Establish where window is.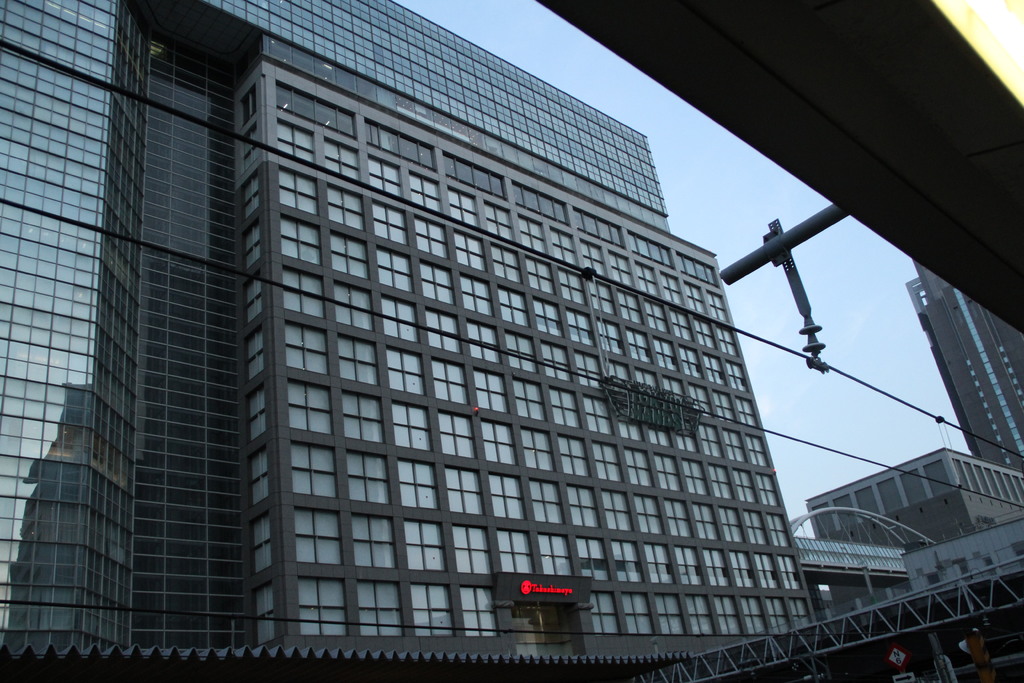
Established at [left=326, top=278, right=379, bottom=338].
